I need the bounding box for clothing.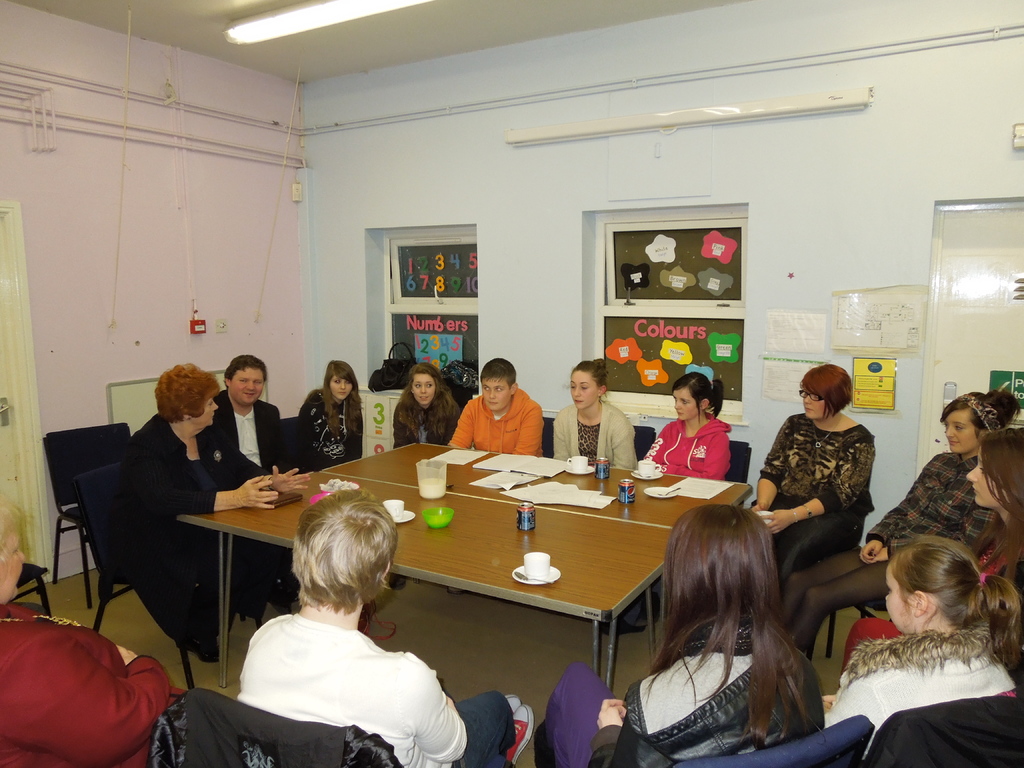
Here it is: Rect(546, 615, 825, 767).
